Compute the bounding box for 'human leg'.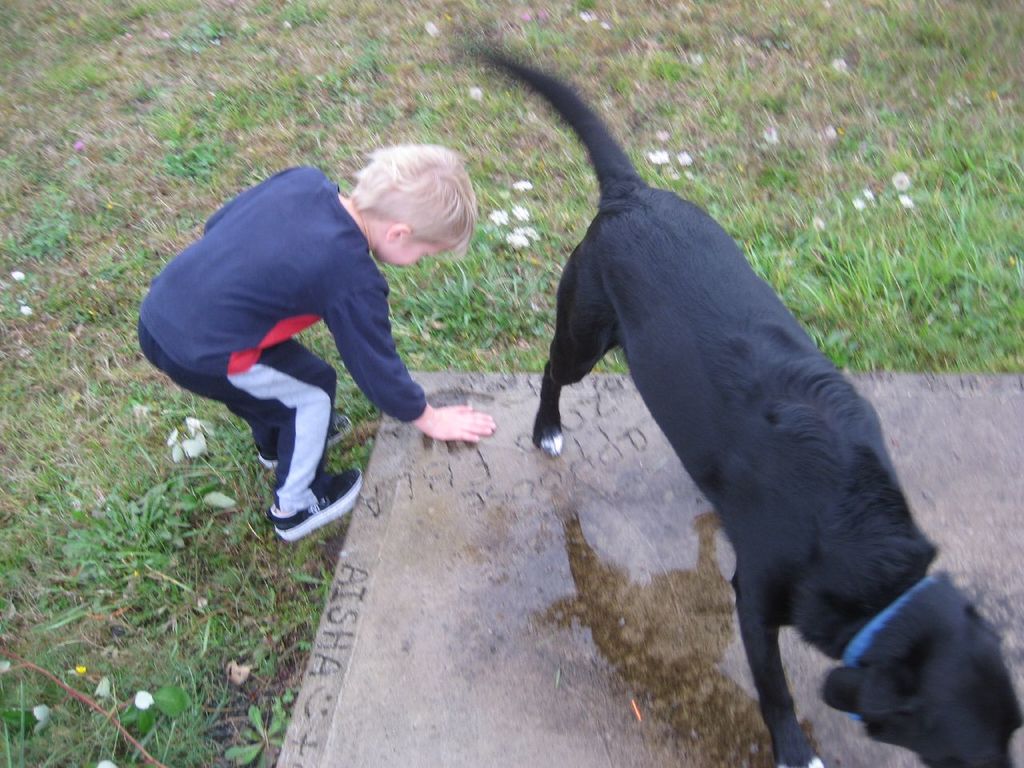
x1=166 y1=338 x2=362 y2=540.
